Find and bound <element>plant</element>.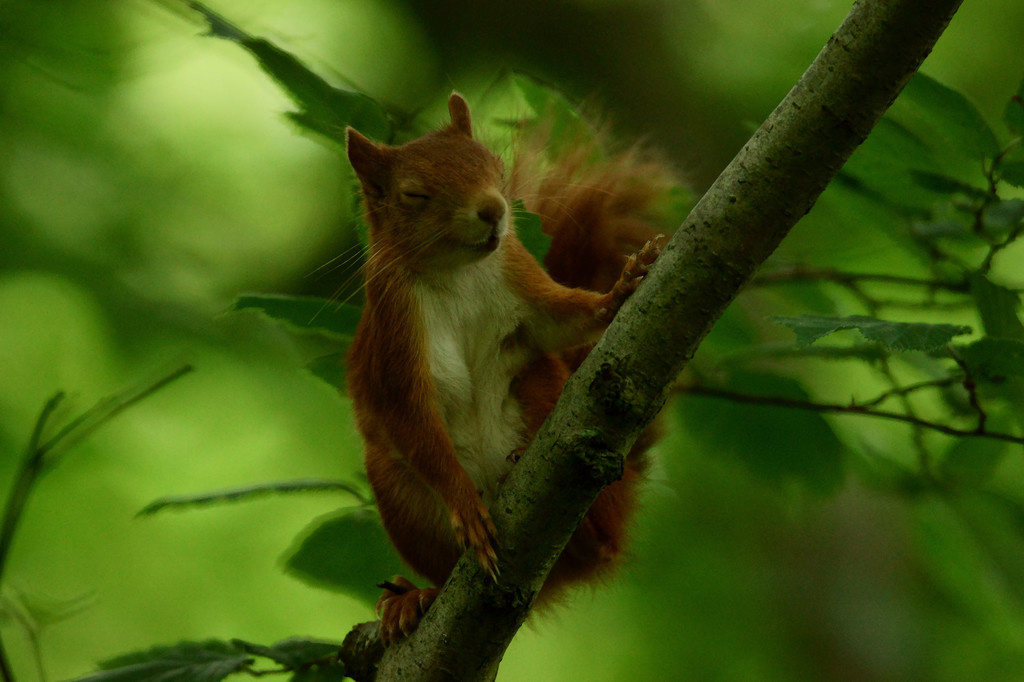
Bound: left=0, top=0, right=1023, bottom=681.
